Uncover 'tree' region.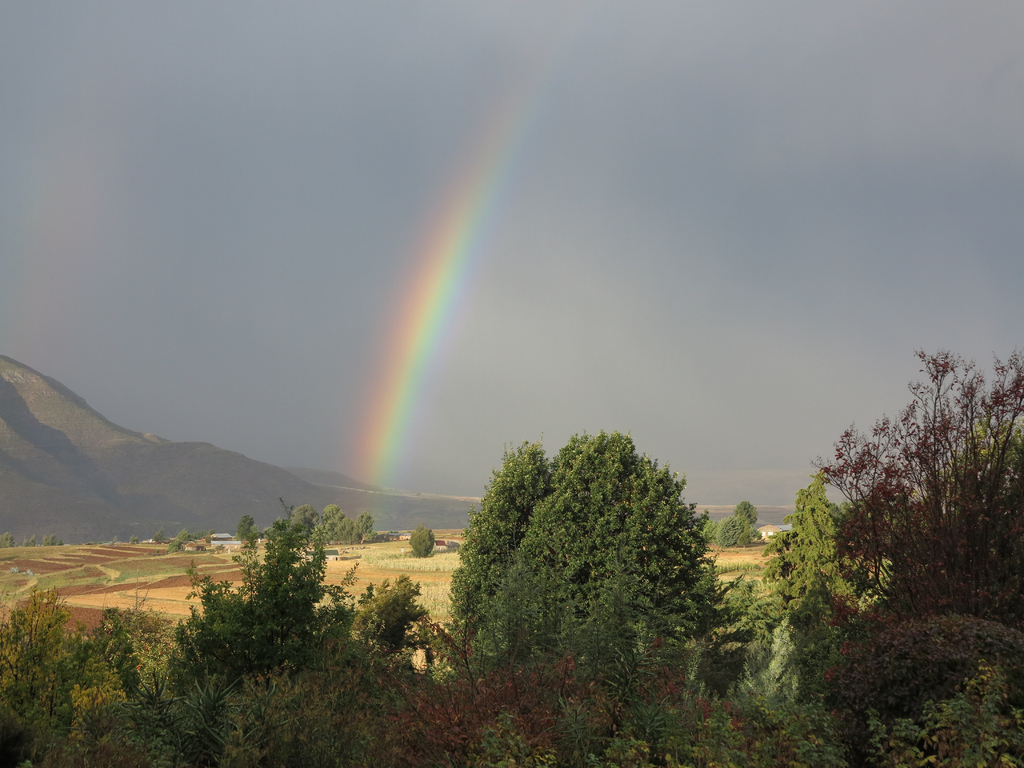
Uncovered: l=317, t=502, r=347, b=534.
